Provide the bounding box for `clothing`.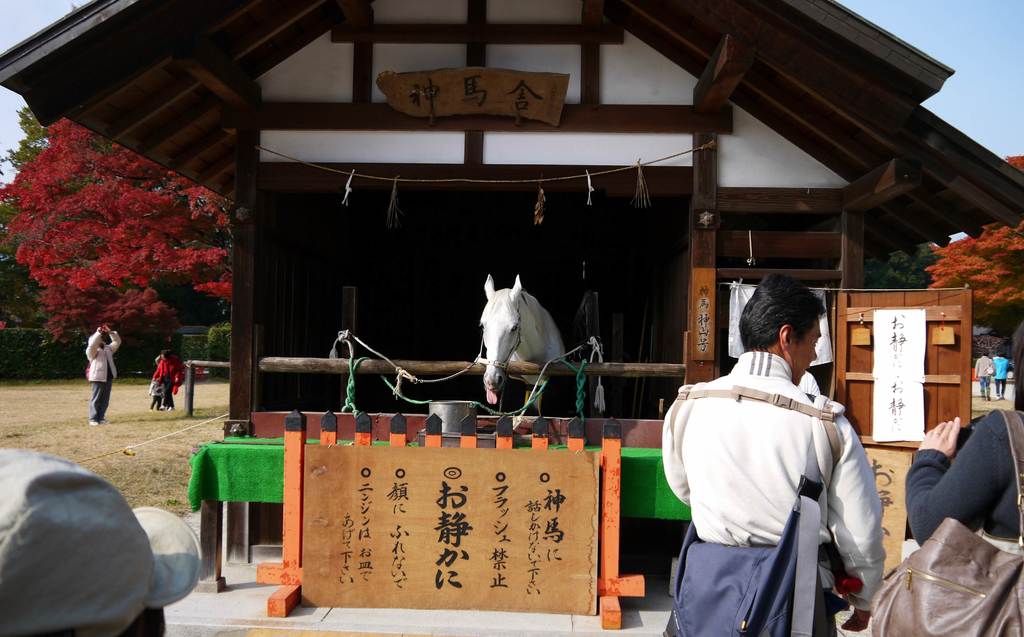
(x1=668, y1=338, x2=895, y2=635).
